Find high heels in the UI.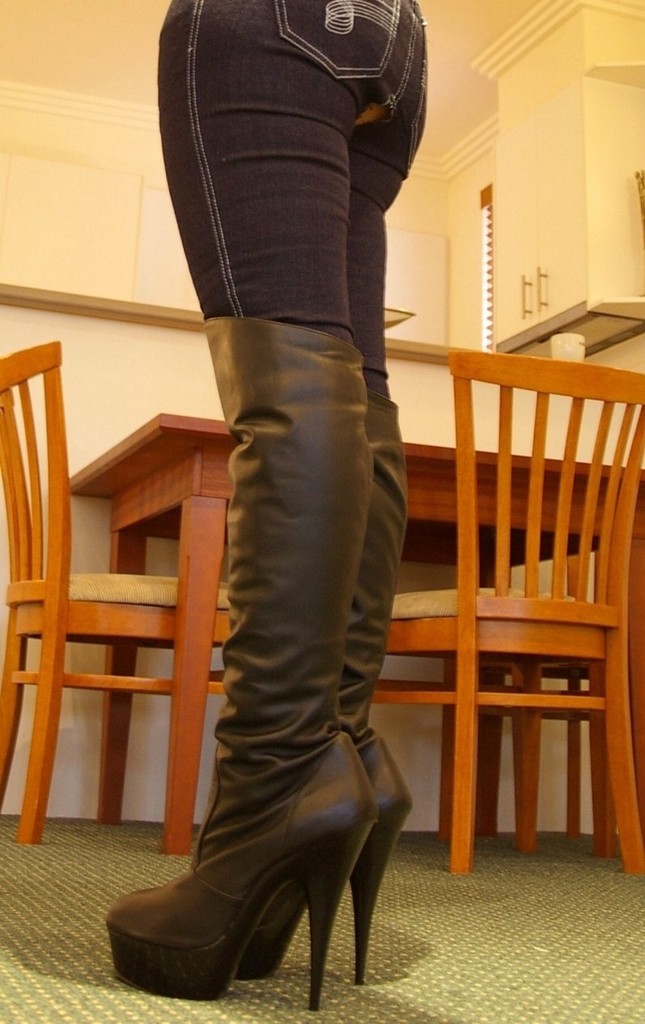
UI element at rect(105, 315, 382, 1015).
